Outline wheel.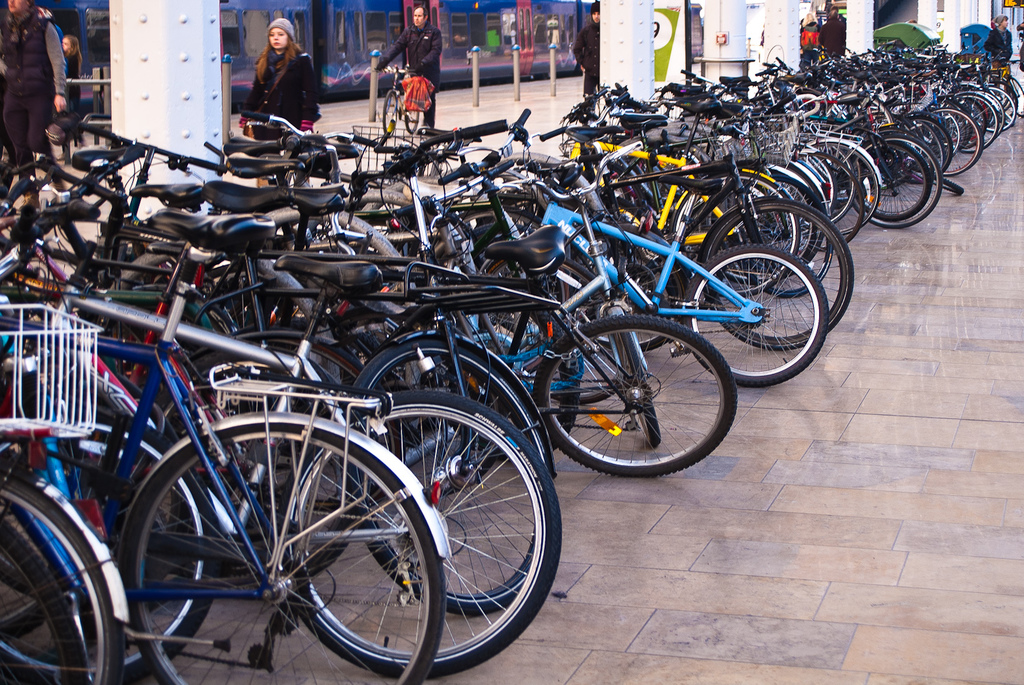
Outline: pyautogui.locateOnScreen(675, 172, 800, 295).
